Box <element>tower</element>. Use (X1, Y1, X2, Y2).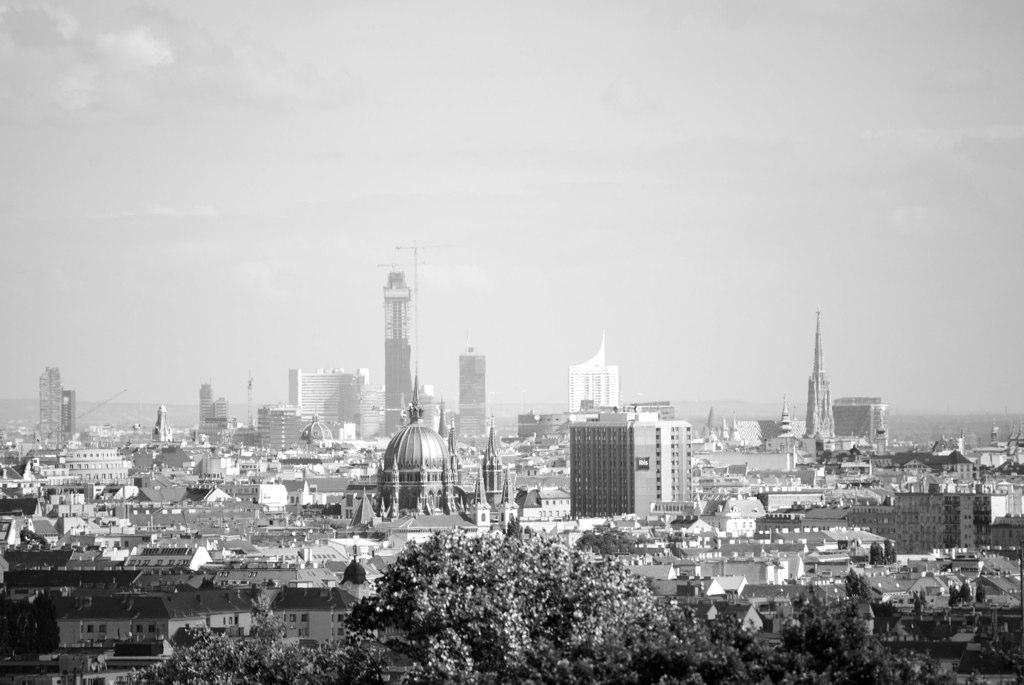
(566, 344, 622, 416).
